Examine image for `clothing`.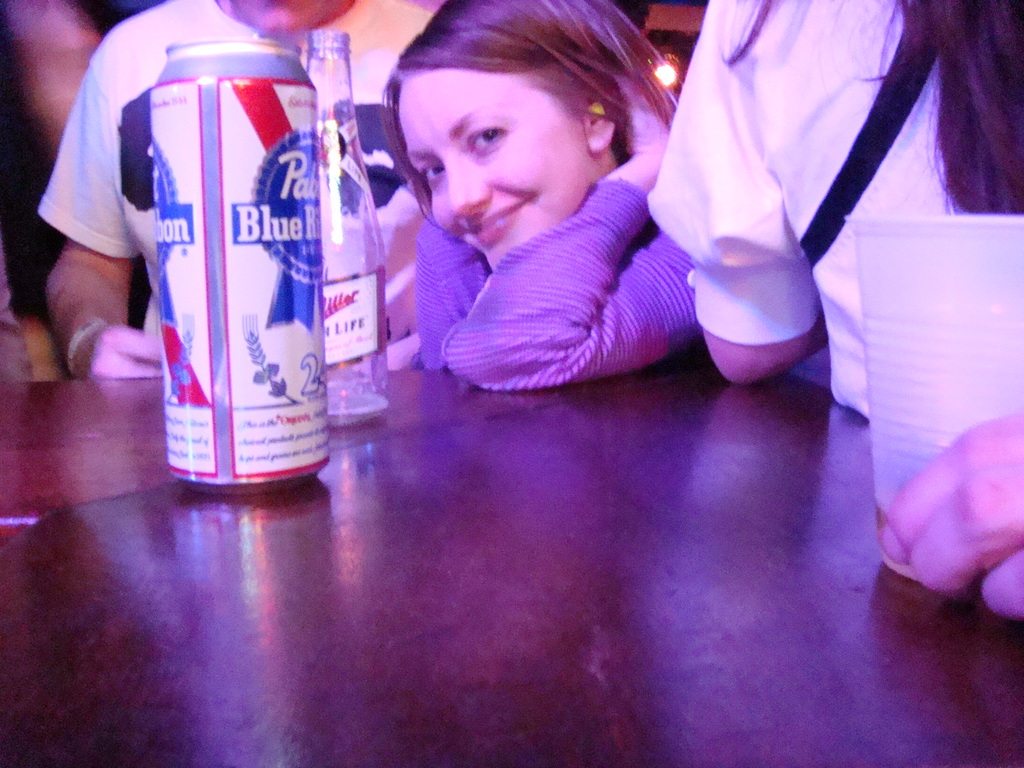
Examination result: {"left": 646, "top": 1, "right": 991, "bottom": 551}.
